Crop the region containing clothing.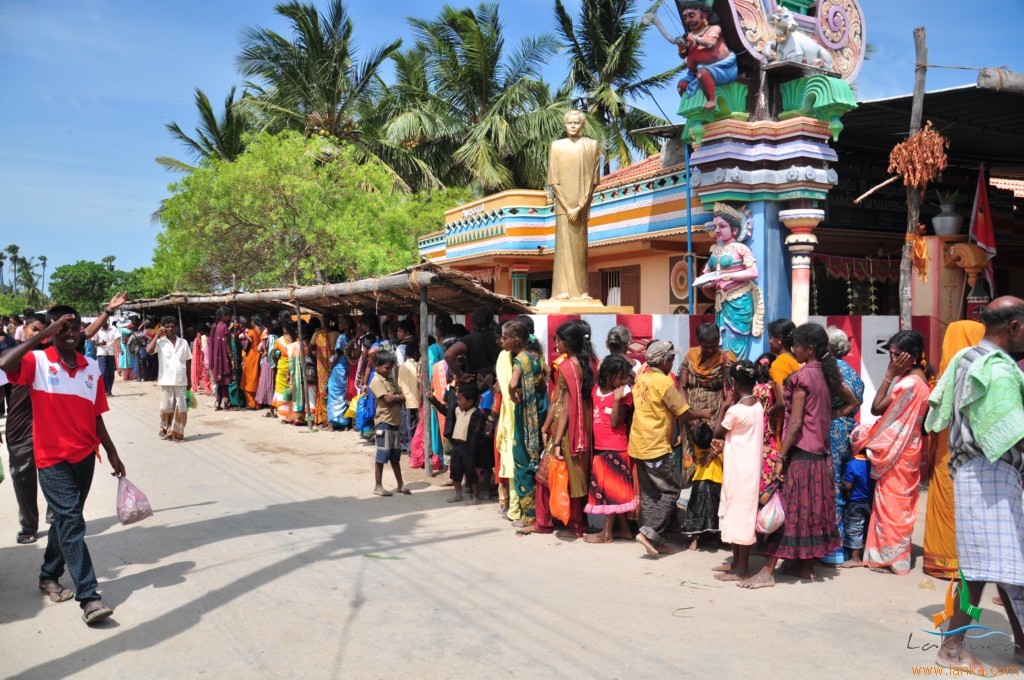
Crop region: [left=492, top=350, right=523, bottom=530].
